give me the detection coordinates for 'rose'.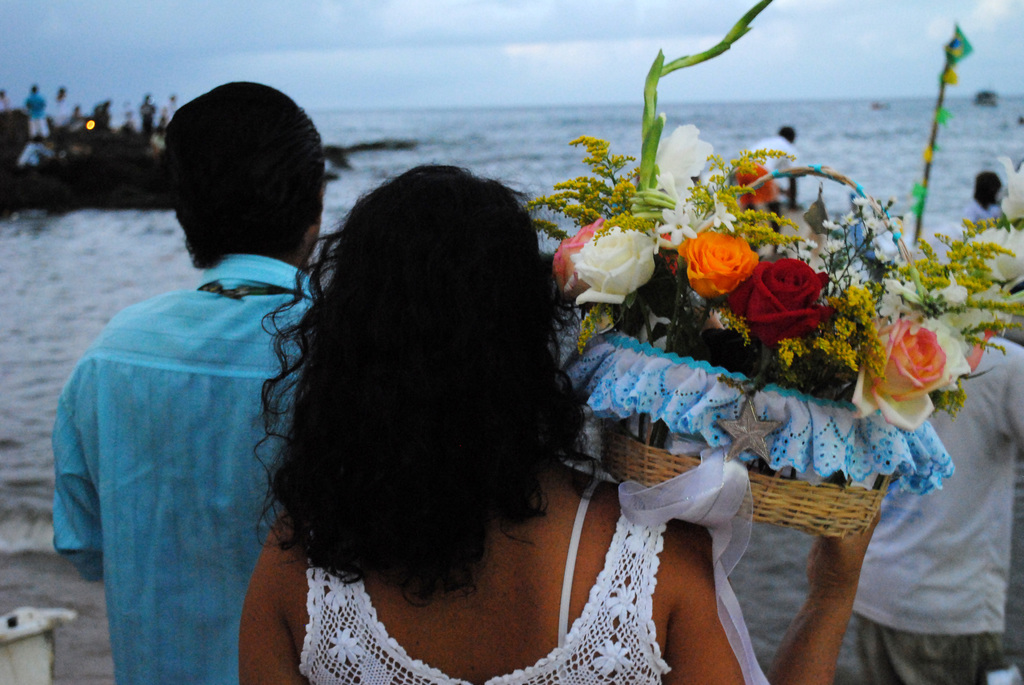
x1=572 y1=225 x2=657 y2=311.
